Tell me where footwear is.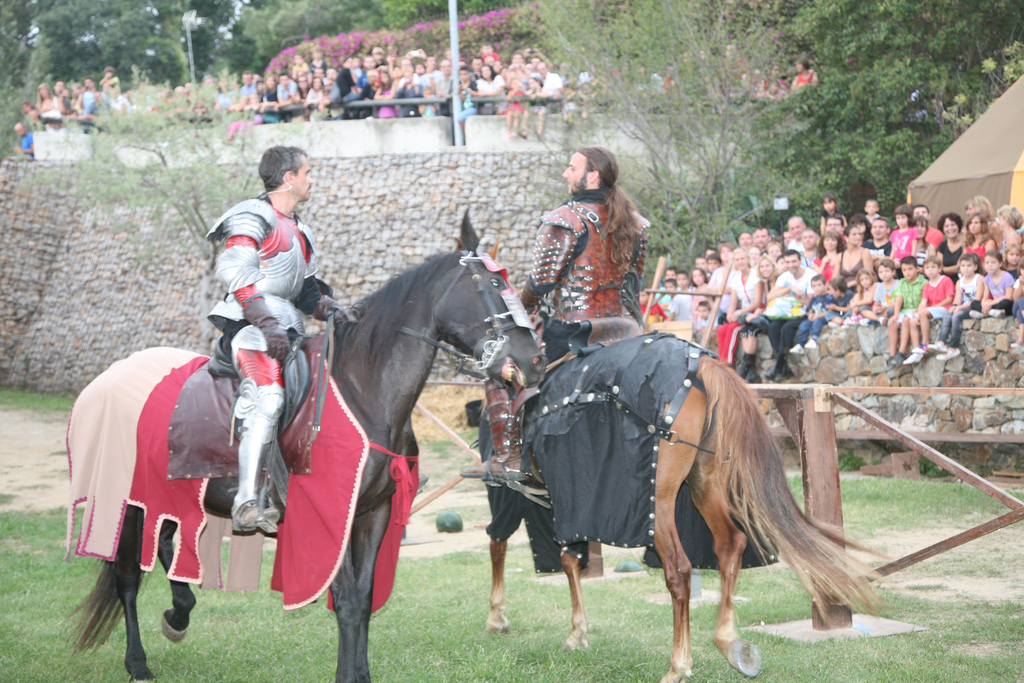
footwear is at (890,352,903,368).
